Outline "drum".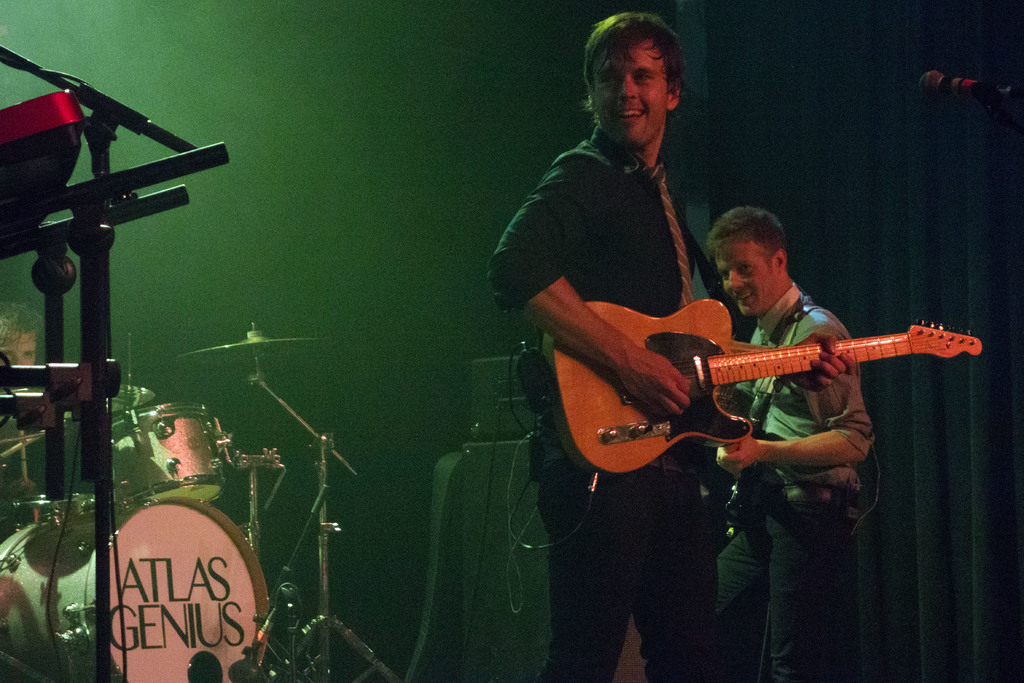
Outline: [0, 498, 278, 682].
